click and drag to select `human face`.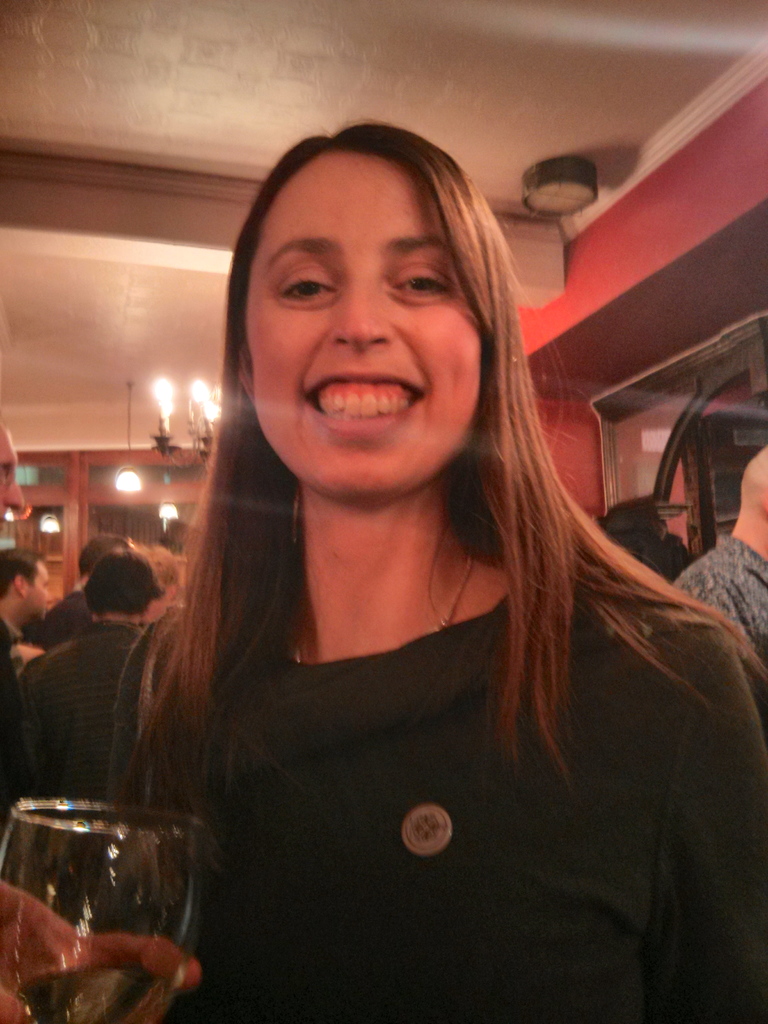
Selection: {"left": 21, "top": 559, "right": 56, "bottom": 624}.
